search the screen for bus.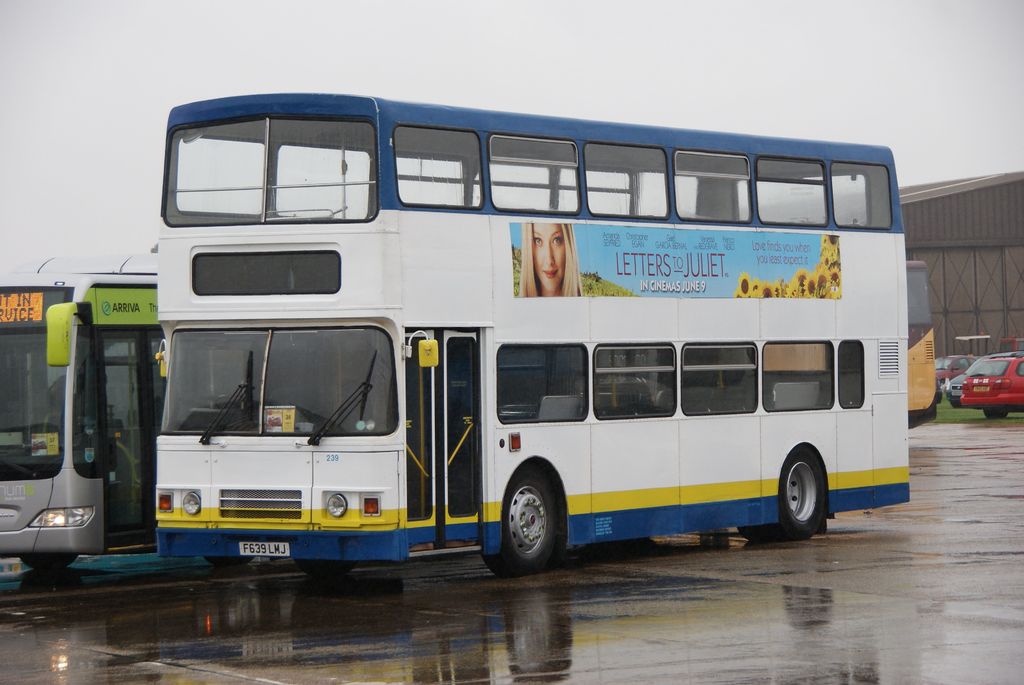
Found at region(909, 255, 942, 430).
